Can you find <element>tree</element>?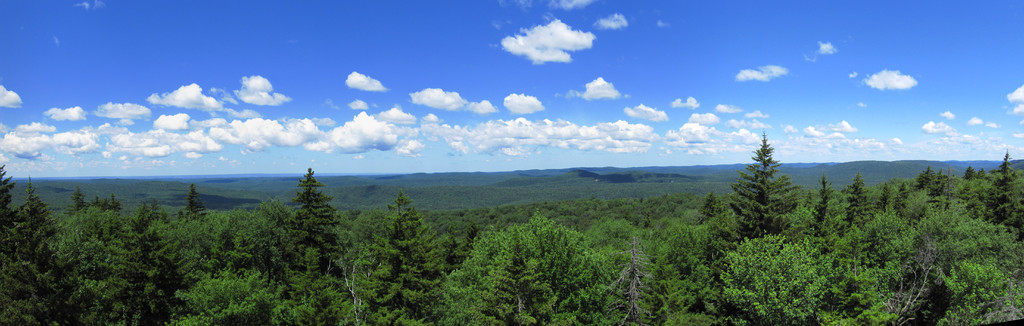
Yes, bounding box: x1=844, y1=175, x2=873, y2=225.
